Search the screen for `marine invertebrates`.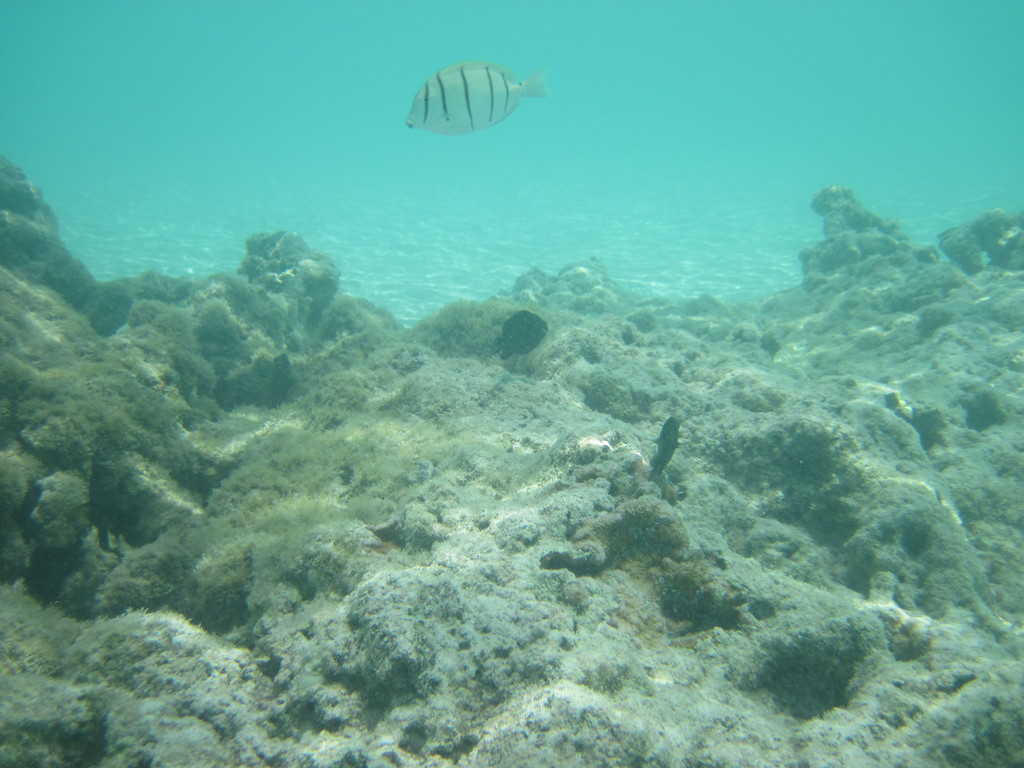
Found at [594, 502, 699, 578].
